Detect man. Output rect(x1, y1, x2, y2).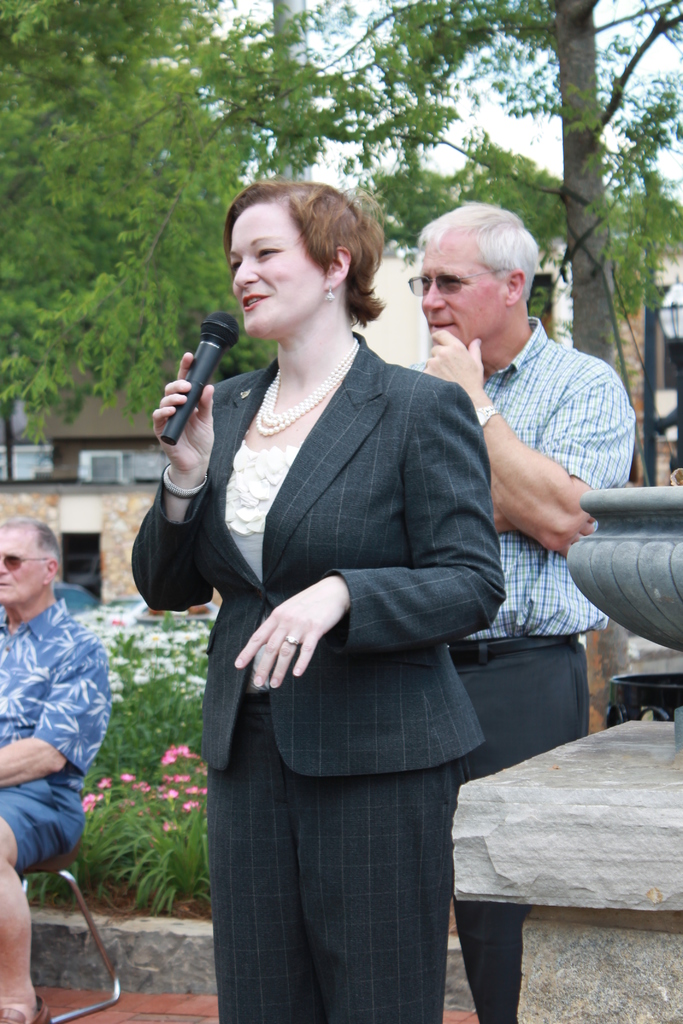
rect(394, 201, 634, 1023).
